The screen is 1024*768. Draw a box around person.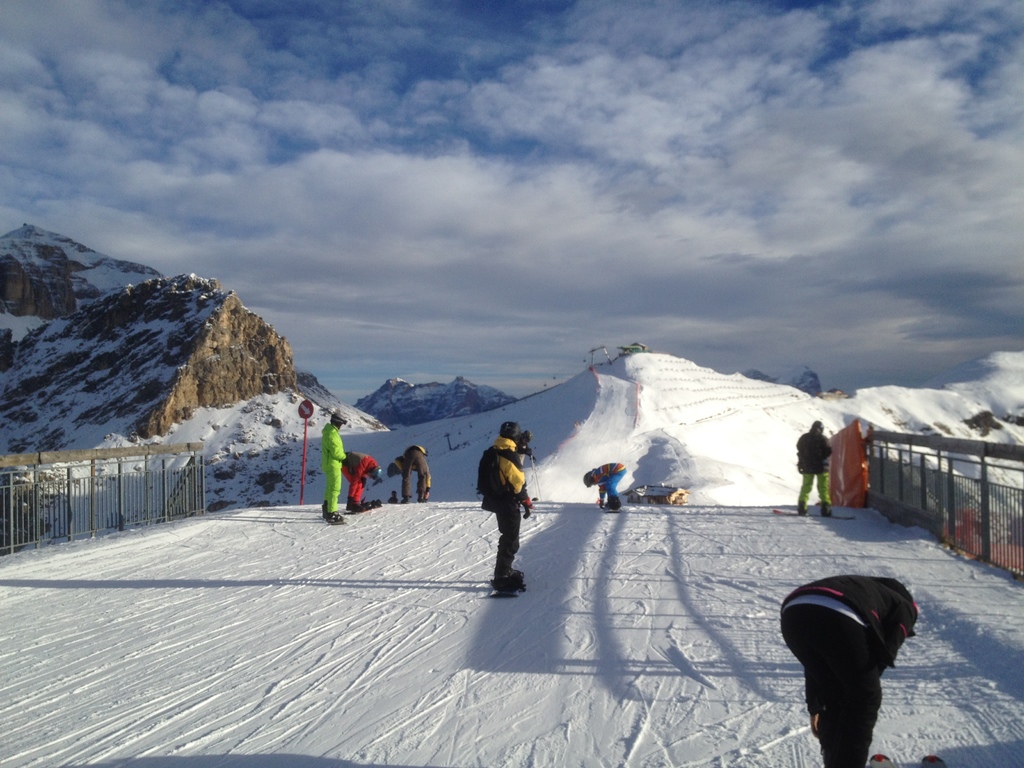
{"x1": 342, "y1": 451, "x2": 381, "y2": 508}.
